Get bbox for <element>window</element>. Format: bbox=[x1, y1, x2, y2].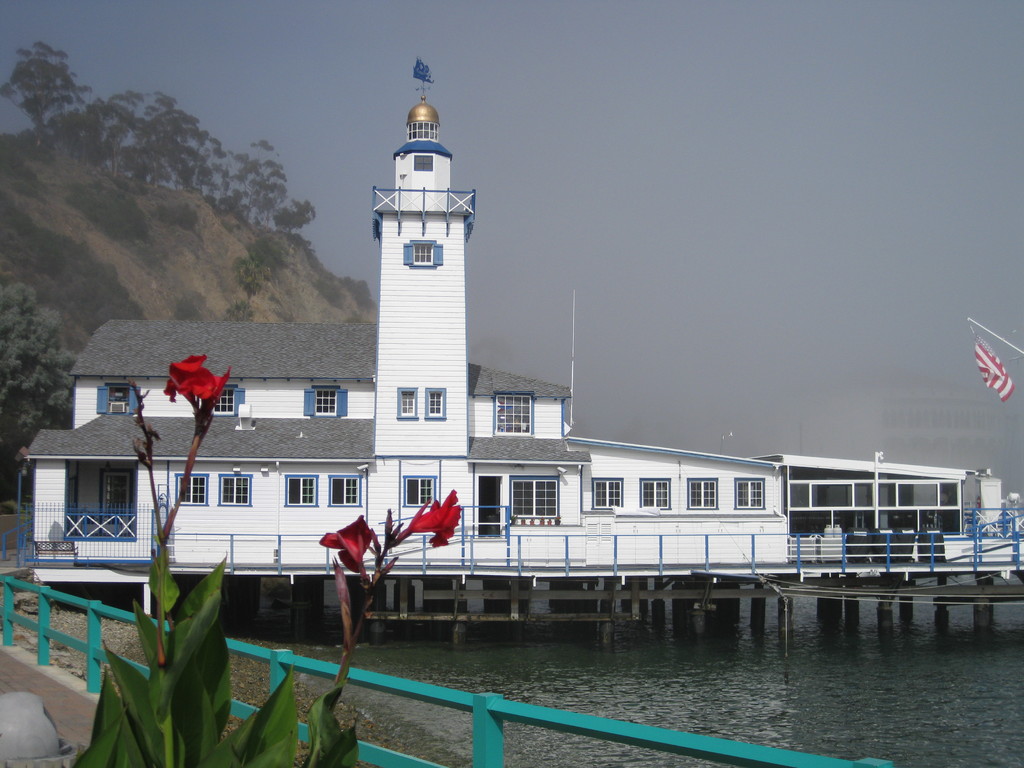
bbox=[303, 388, 346, 415].
